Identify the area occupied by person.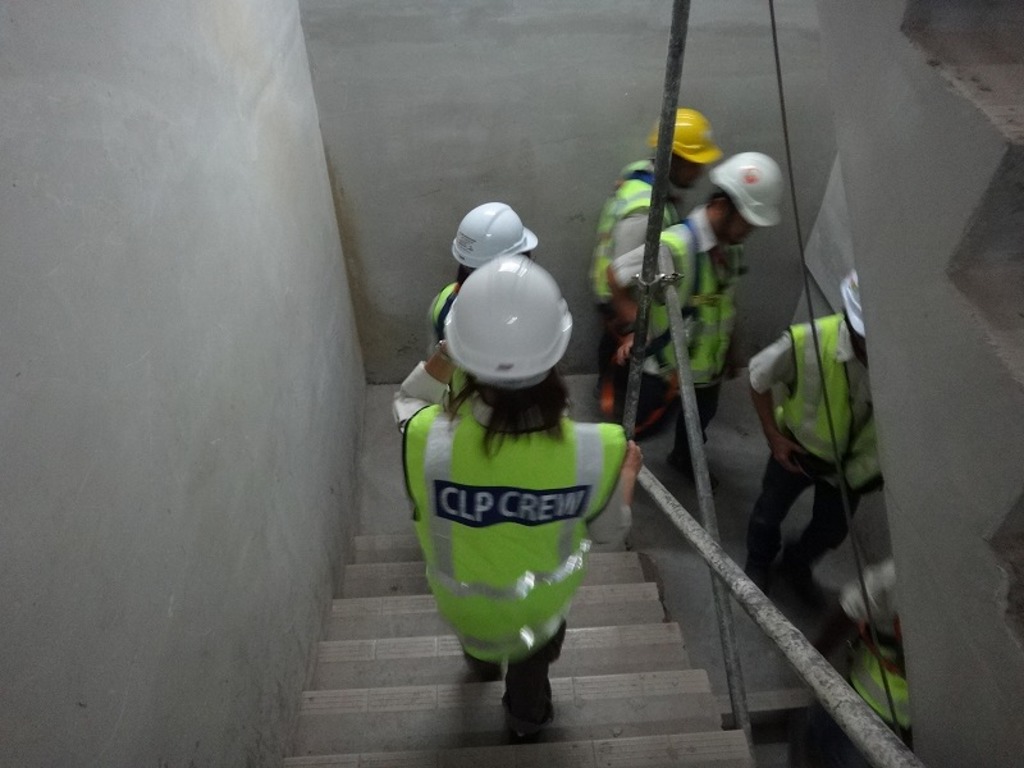
Area: pyautogui.locateOnScreen(422, 201, 539, 344).
